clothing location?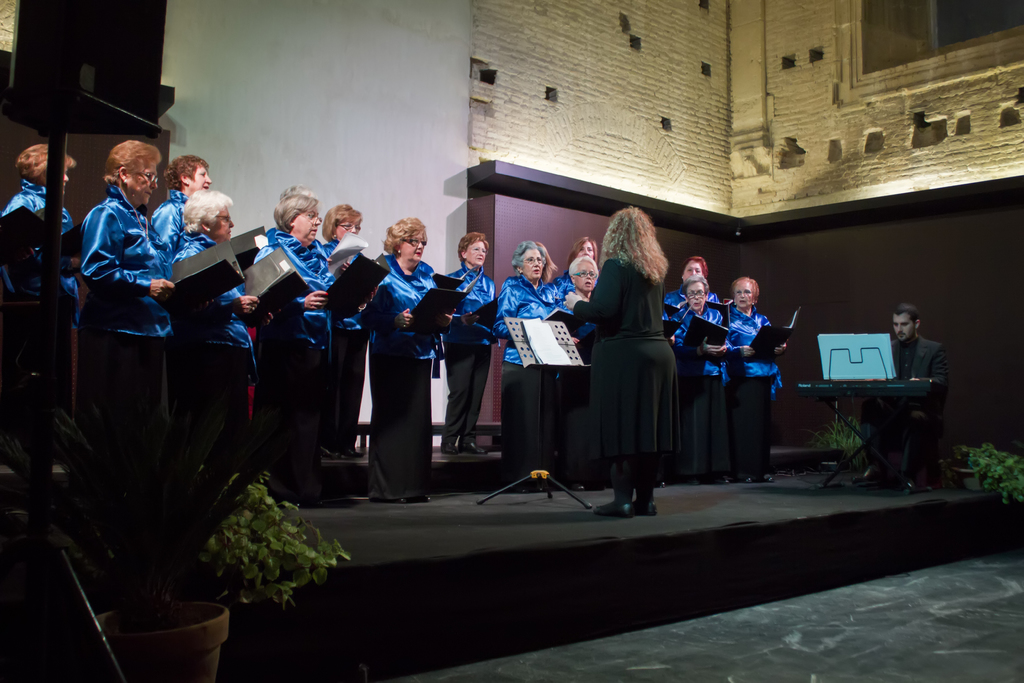
312/247/378/437
